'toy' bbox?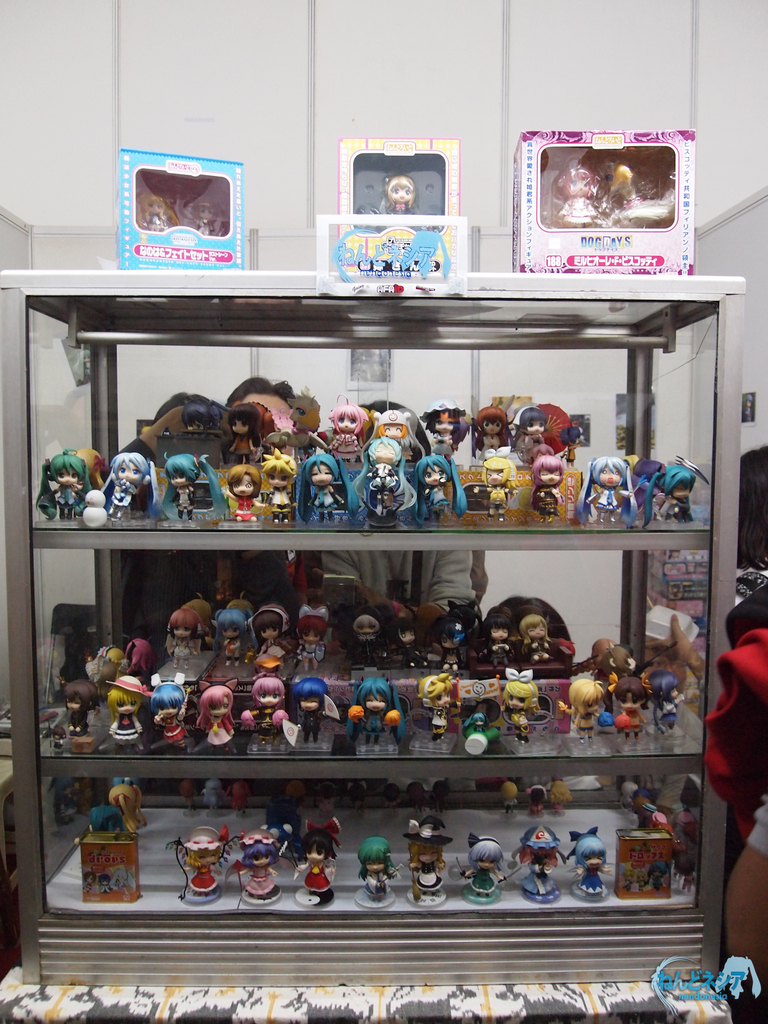
164 826 253 910
